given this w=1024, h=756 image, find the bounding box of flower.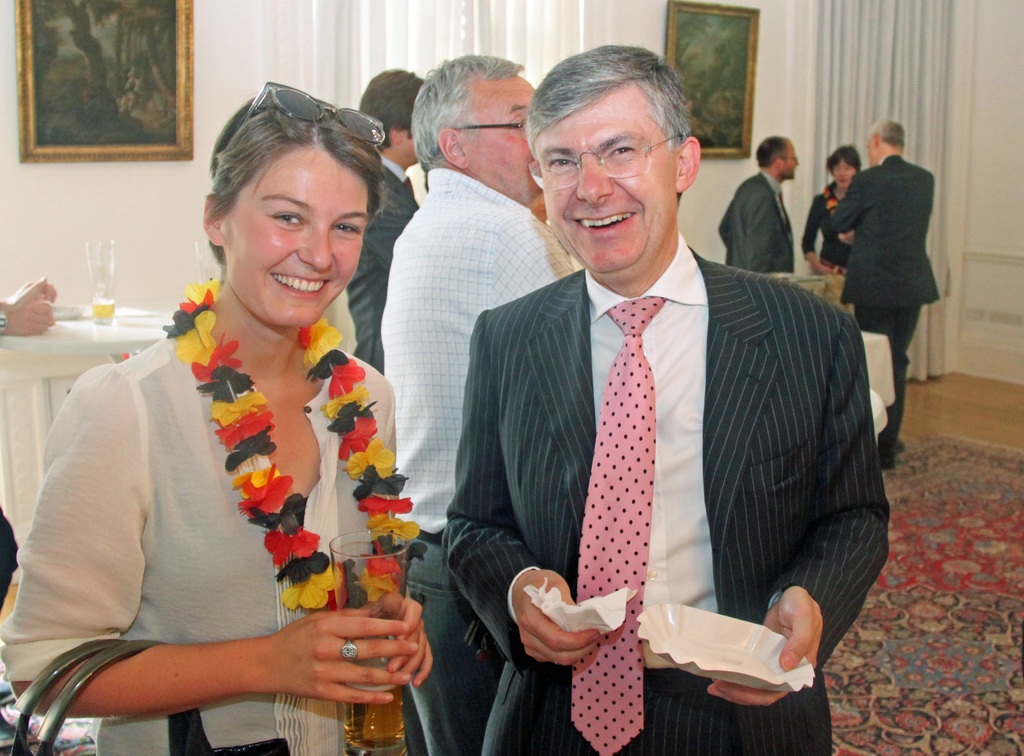
x1=300, y1=321, x2=312, y2=349.
